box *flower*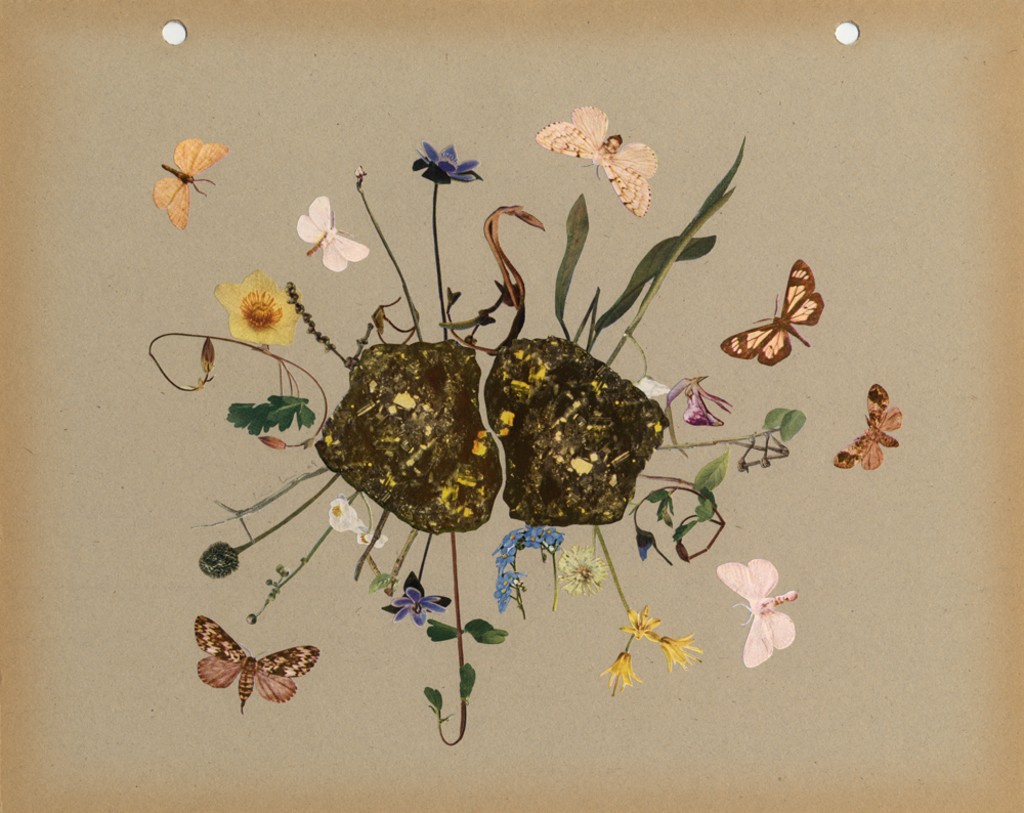
BBox(558, 543, 608, 597)
